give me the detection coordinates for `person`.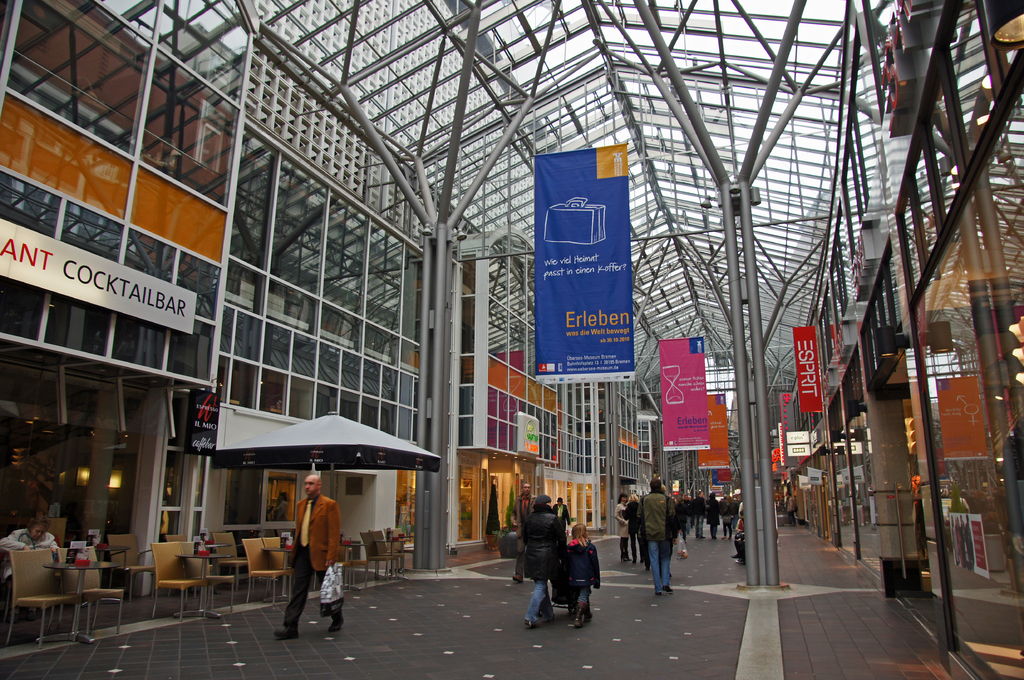
pyautogui.locateOnScreen(522, 496, 564, 627).
